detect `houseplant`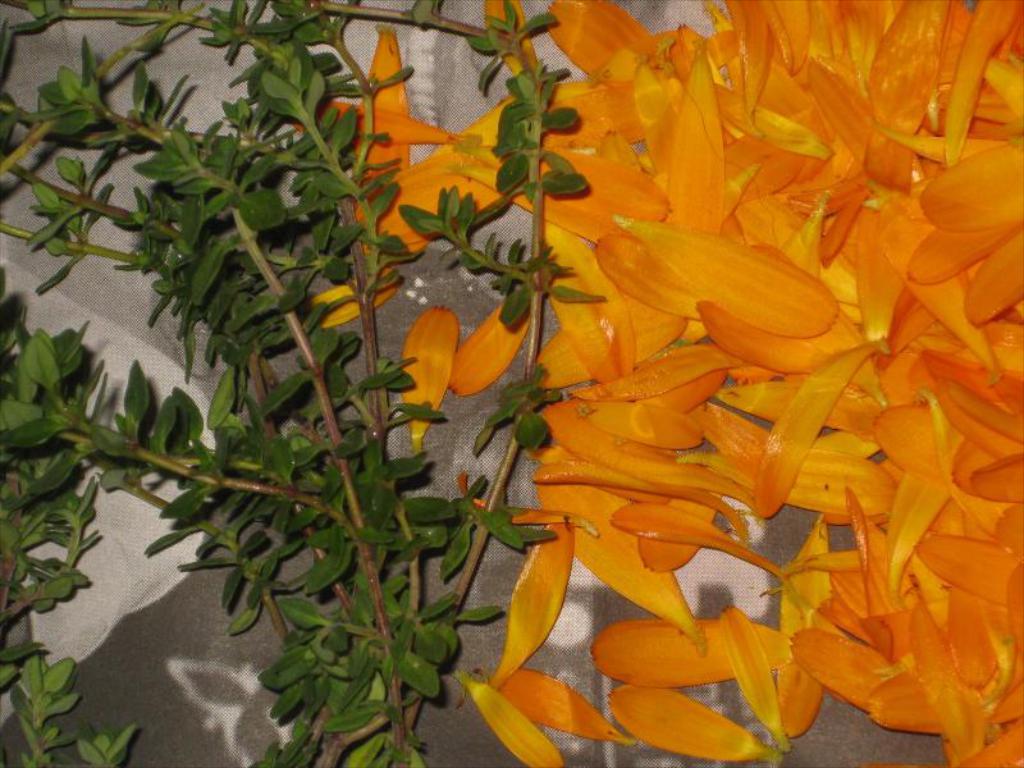
[0, 0, 589, 767]
